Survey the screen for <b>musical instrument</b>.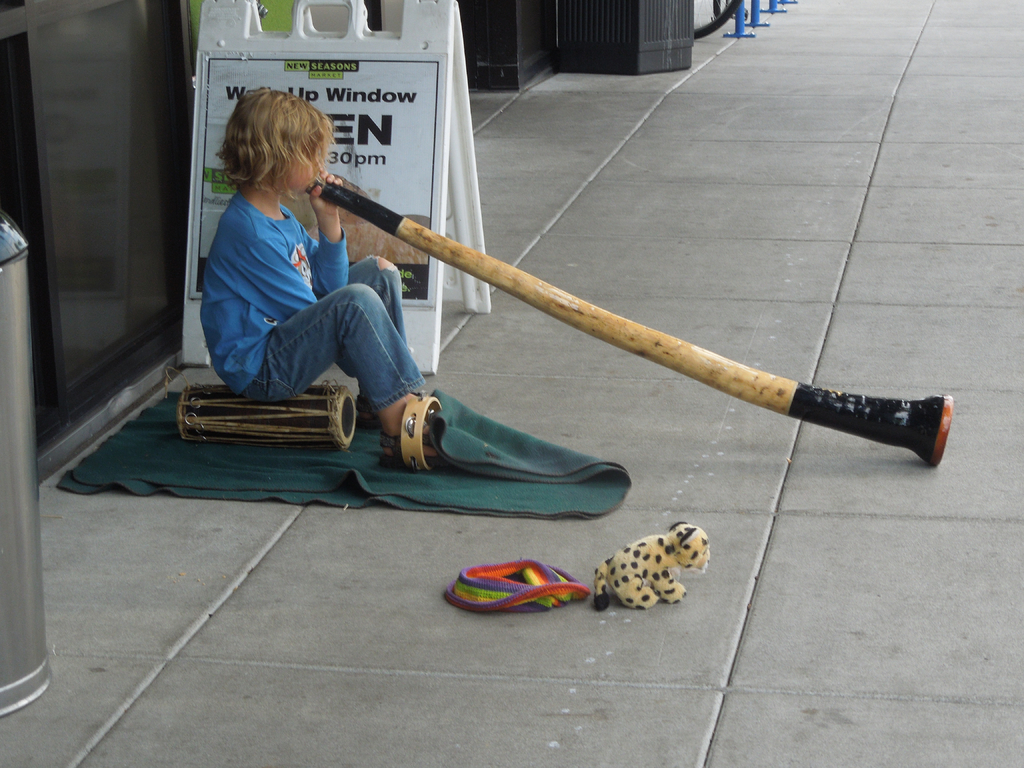
Survey found: region(302, 172, 956, 470).
